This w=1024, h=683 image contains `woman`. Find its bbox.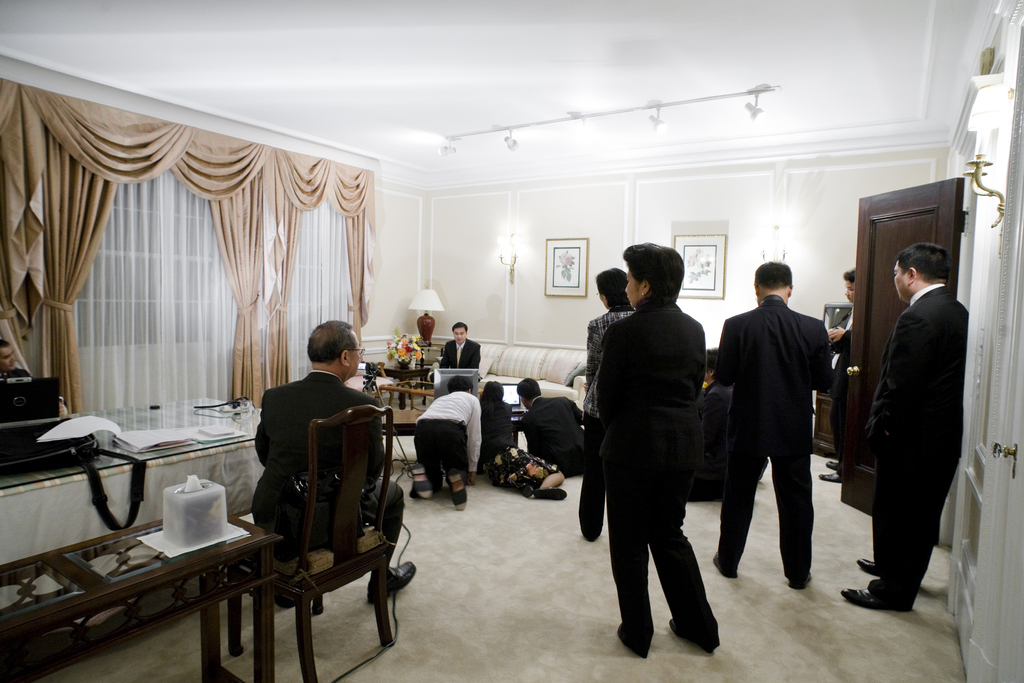
bbox=[575, 270, 637, 544].
